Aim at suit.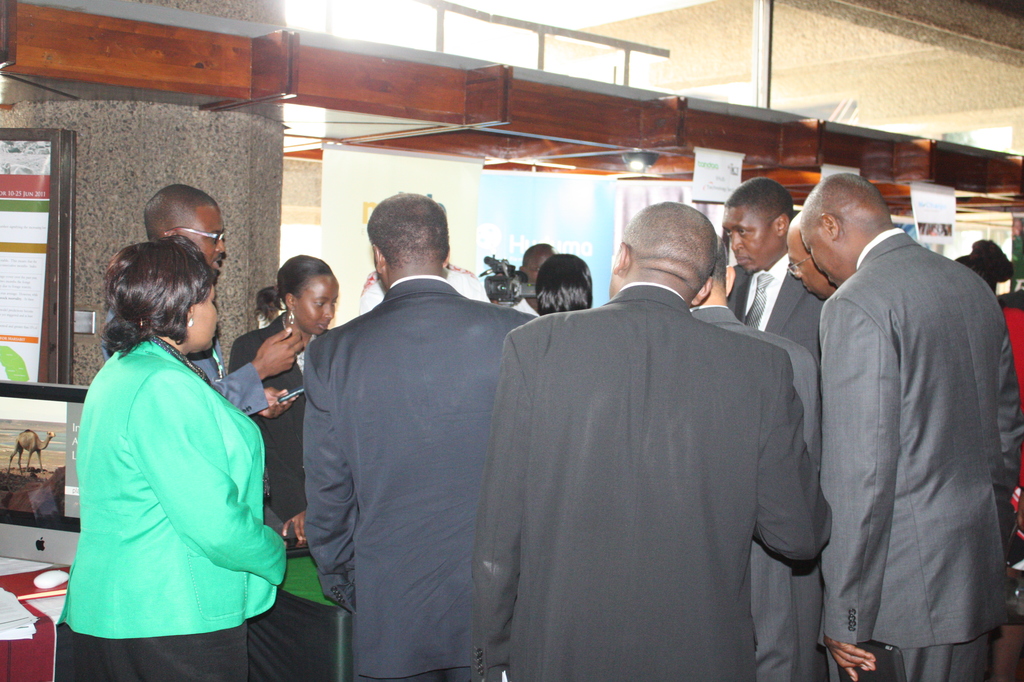
Aimed at bbox=(53, 332, 287, 681).
